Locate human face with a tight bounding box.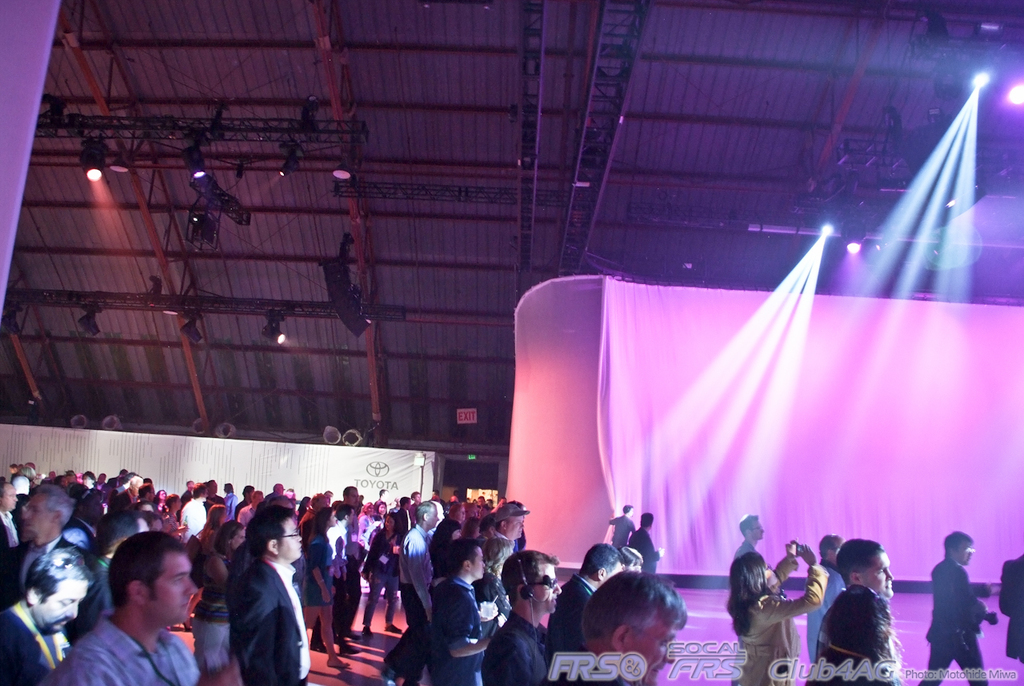
l=861, t=552, r=894, b=600.
